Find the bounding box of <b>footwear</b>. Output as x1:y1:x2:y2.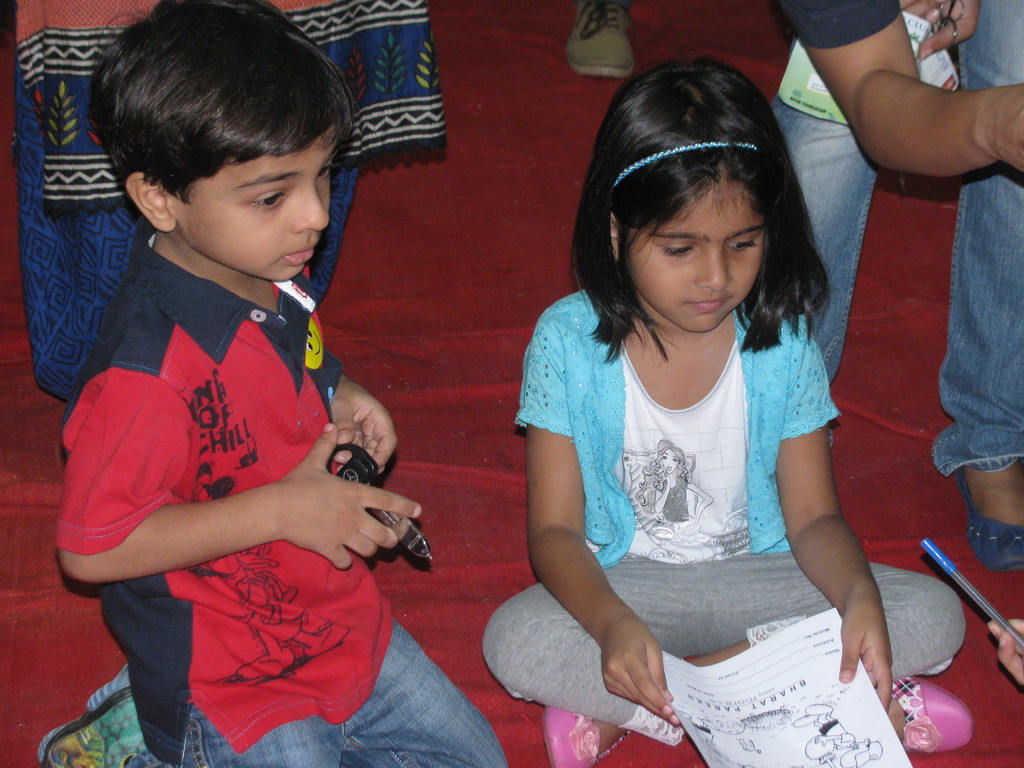
566:0:637:79.
